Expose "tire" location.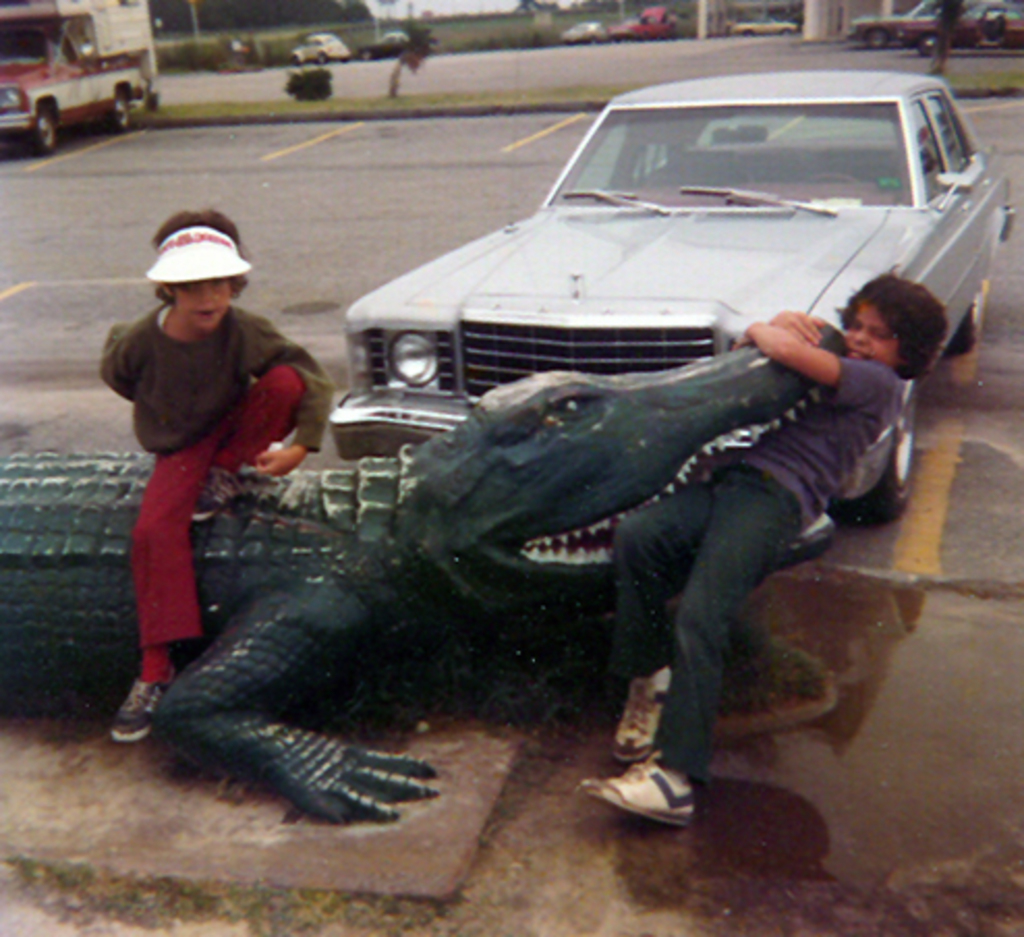
Exposed at bbox(866, 27, 885, 48).
